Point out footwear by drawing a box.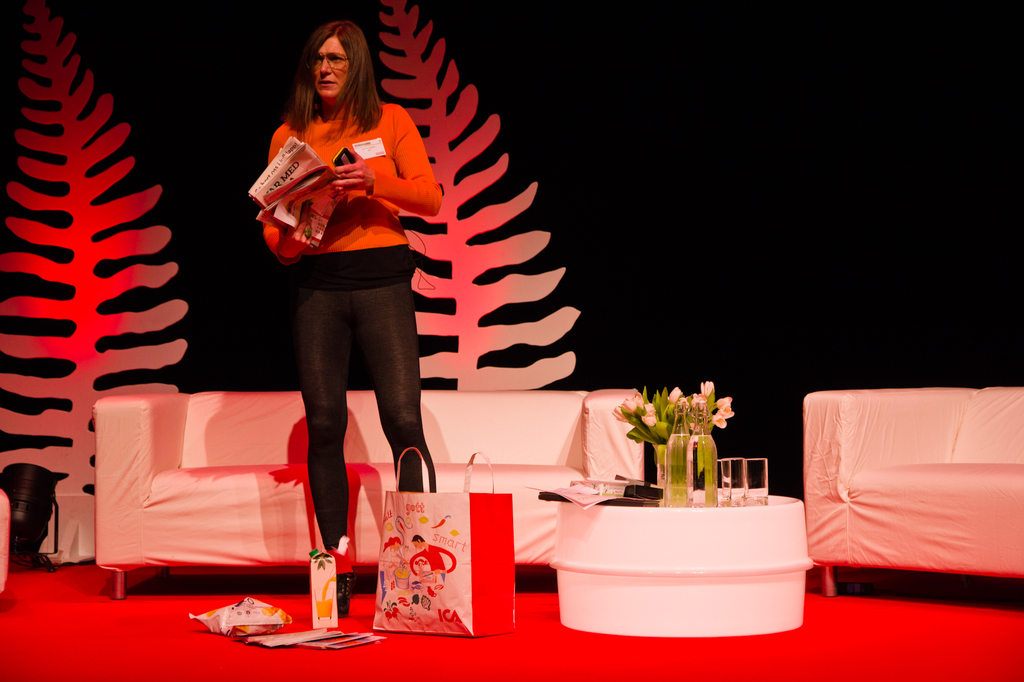
<region>335, 580, 351, 618</region>.
